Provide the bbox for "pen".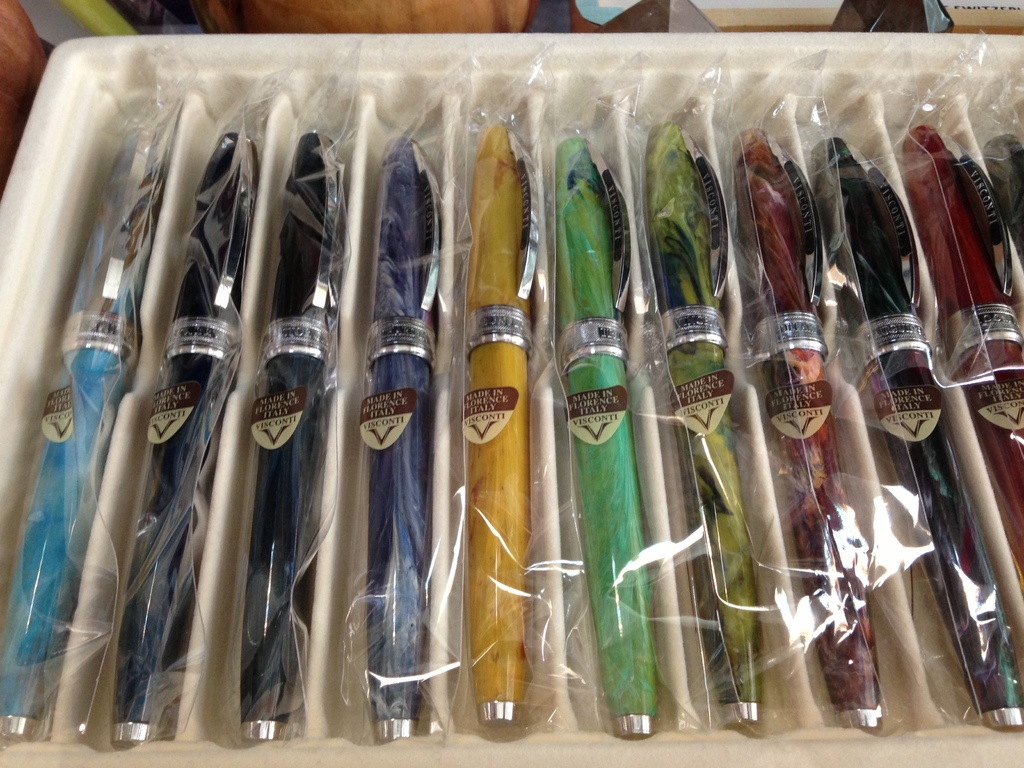
456:109:541:738.
